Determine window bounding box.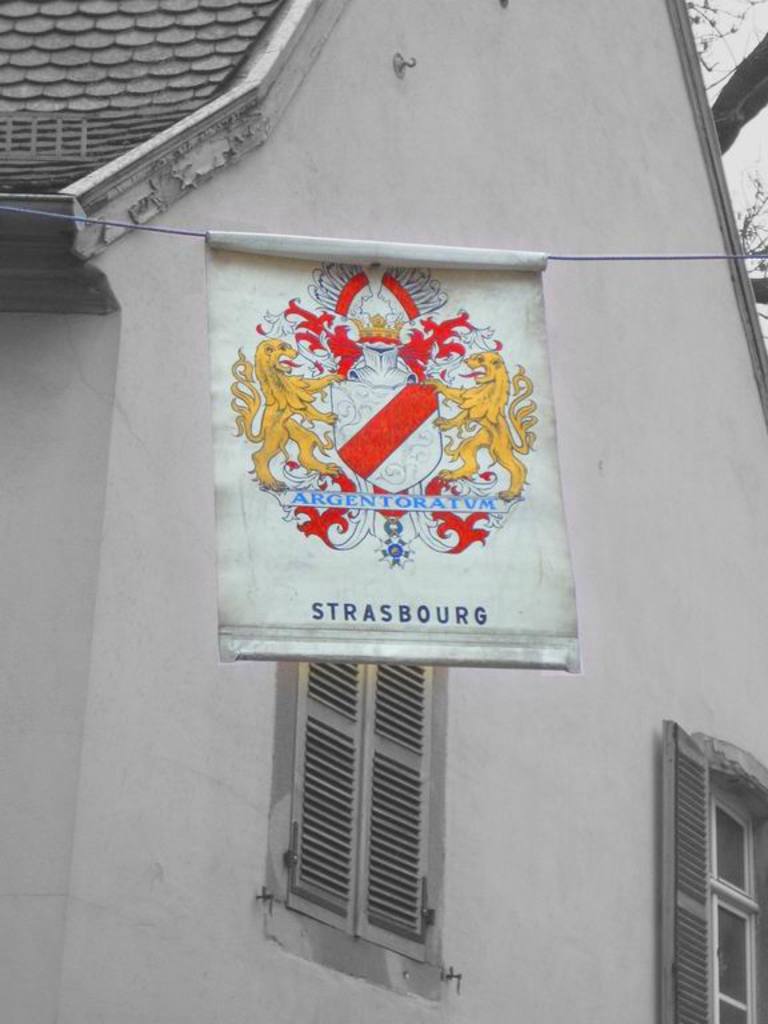
Determined: bbox=(636, 723, 767, 1023).
